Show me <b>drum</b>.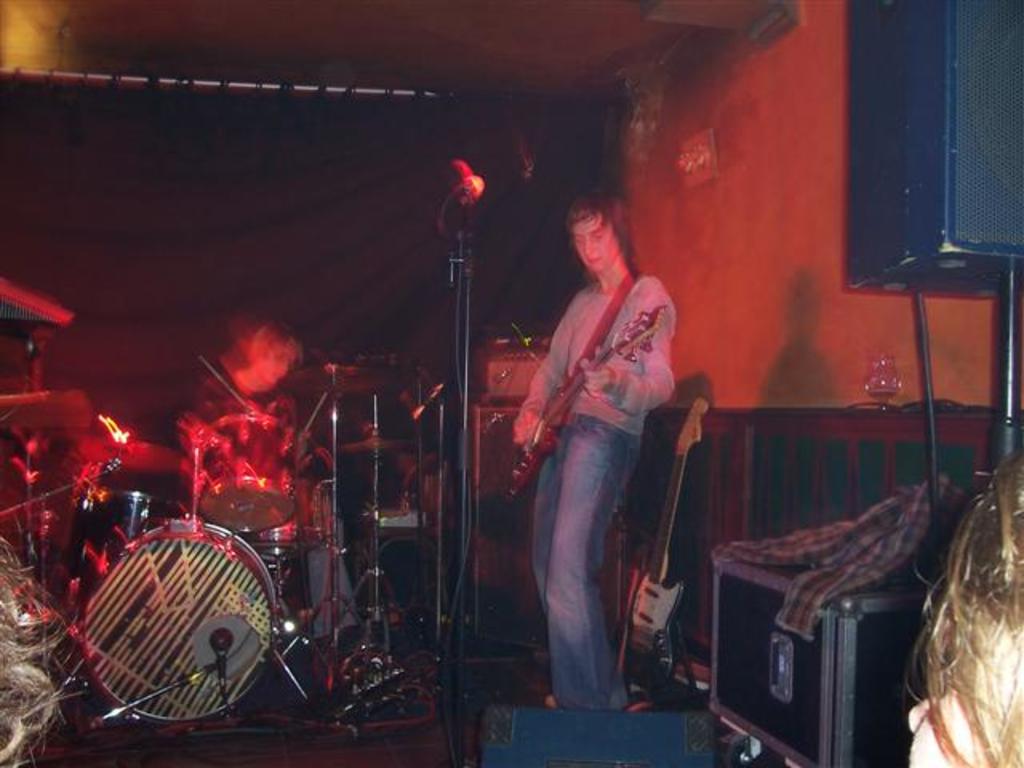
<b>drum</b> is here: <box>59,483,174,594</box>.
